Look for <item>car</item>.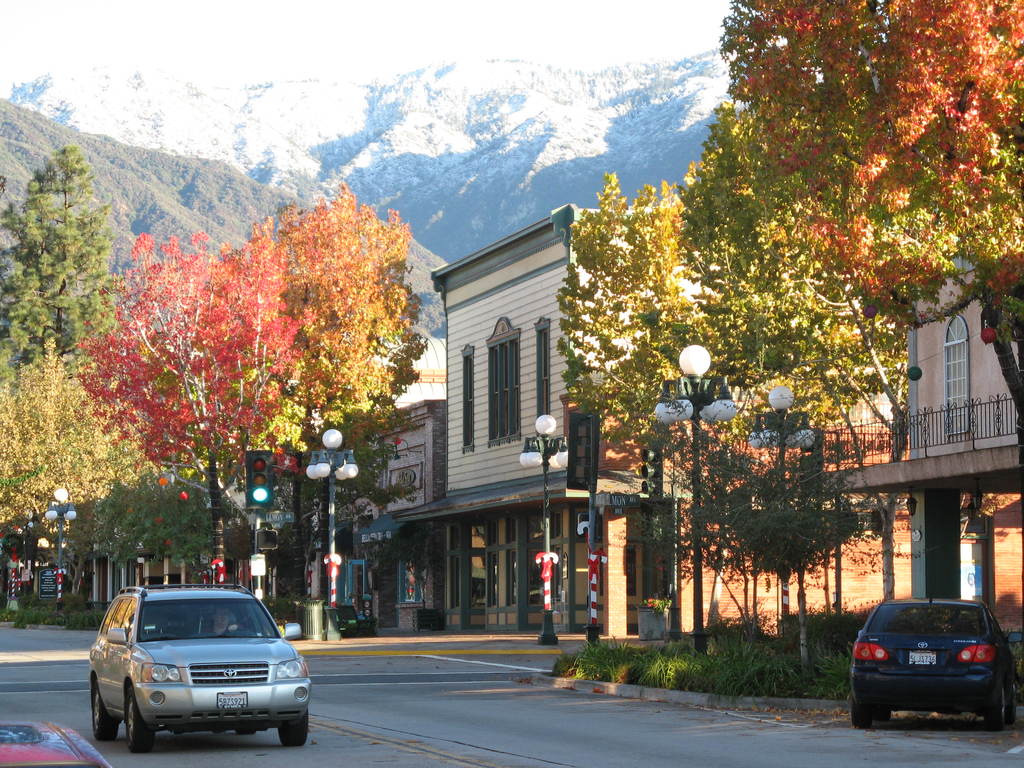
Found: x1=849 y1=575 x2=1022 y2=729.
